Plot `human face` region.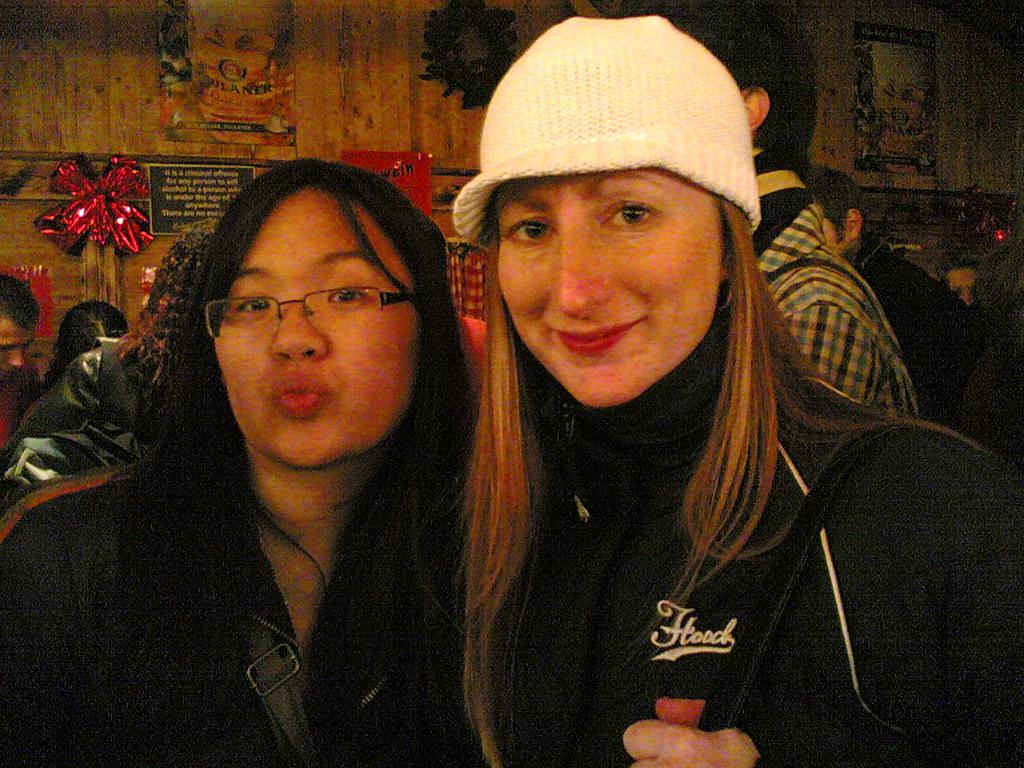
Plotted at crop(502, 174, 726, 398).
